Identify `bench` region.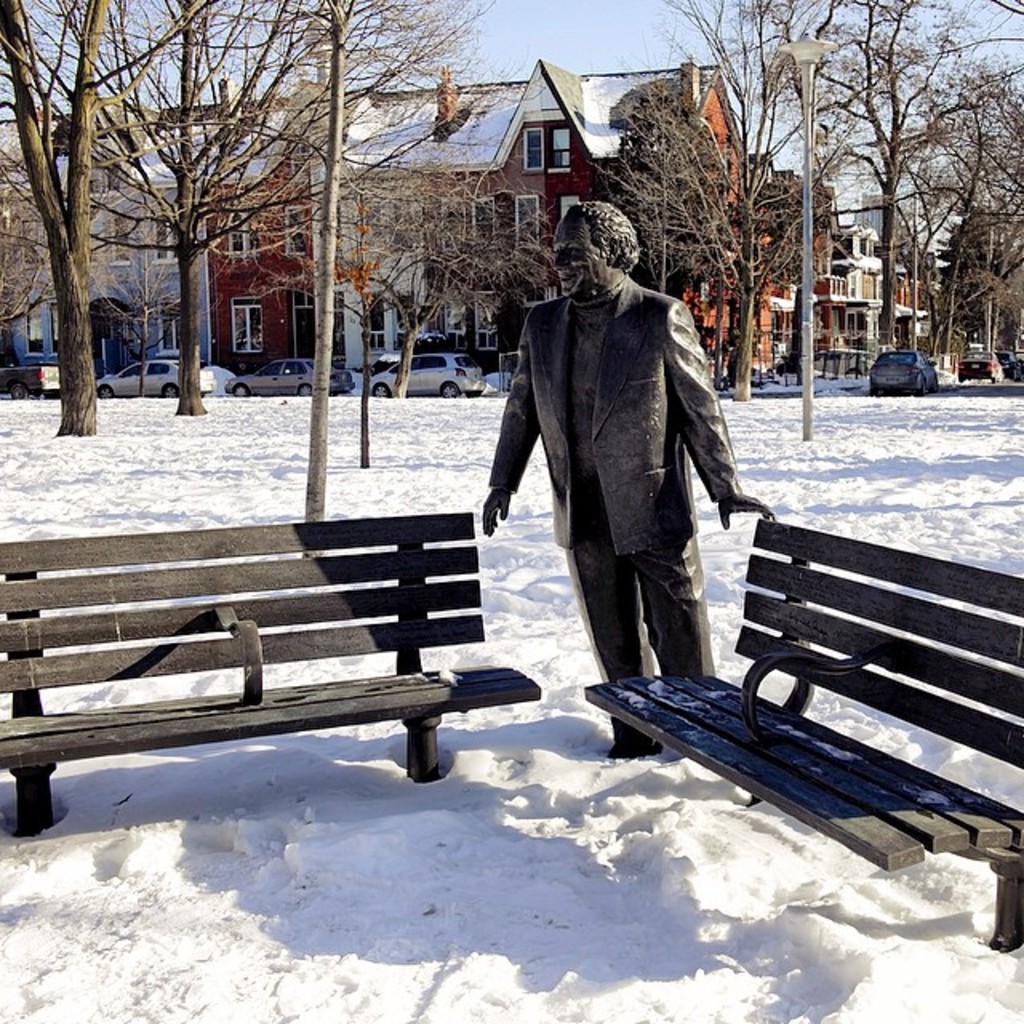
Region: <box>586,517,1022,952</box>.
